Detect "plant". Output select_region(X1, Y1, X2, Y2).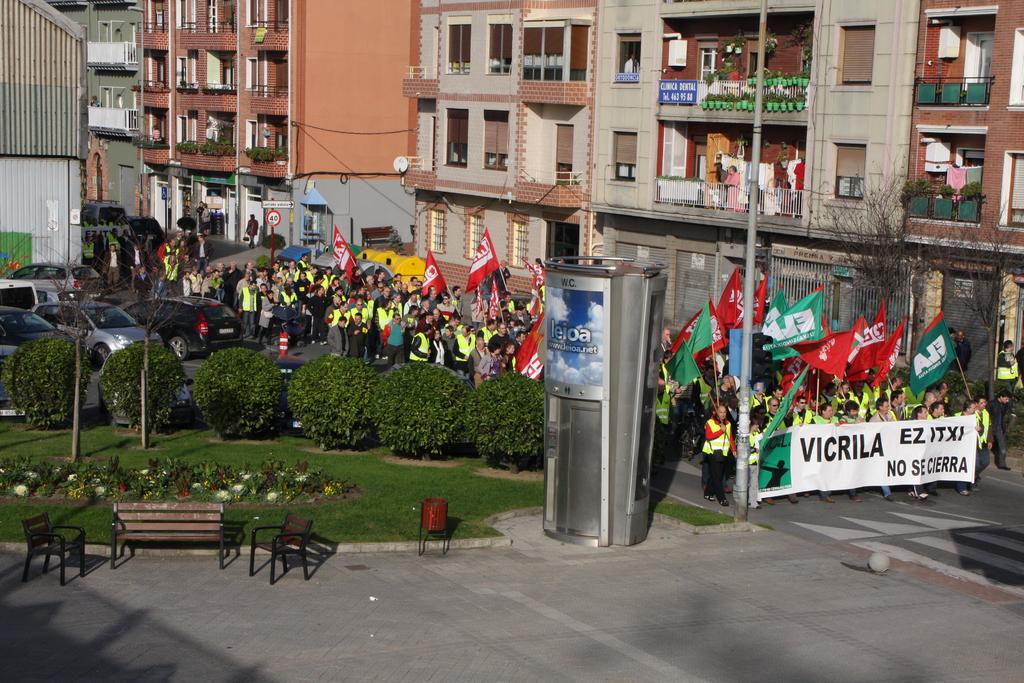
select_region(478, 375, 538, 463).
